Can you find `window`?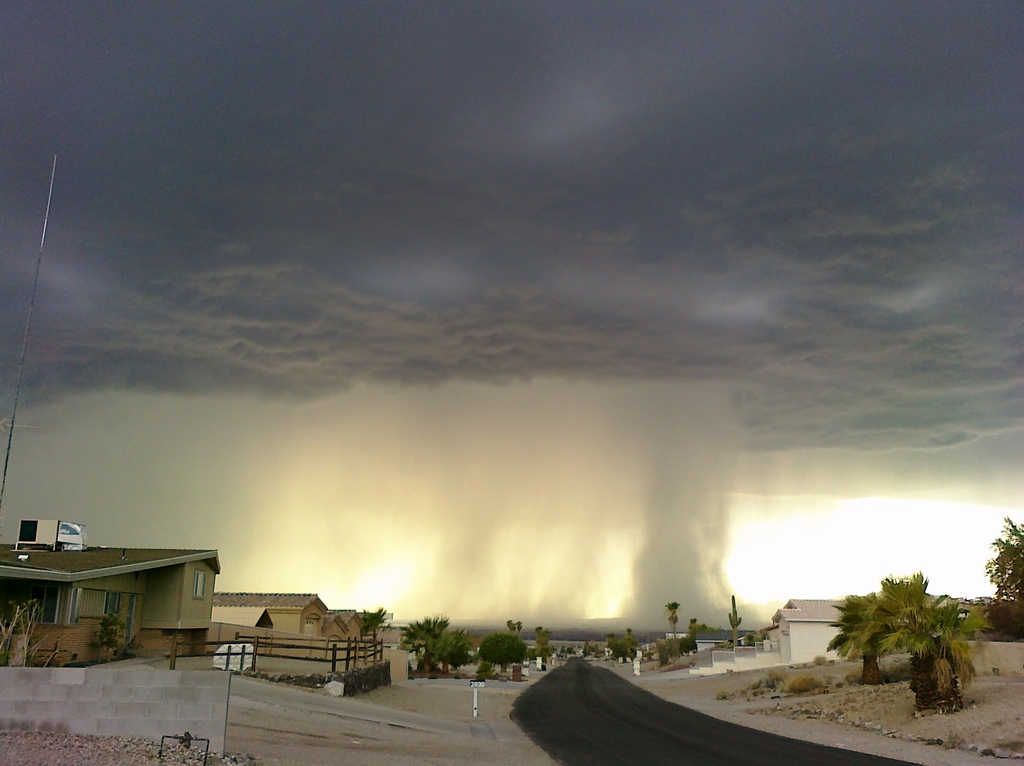
Yes, bounding box: [193,569,204,597].
